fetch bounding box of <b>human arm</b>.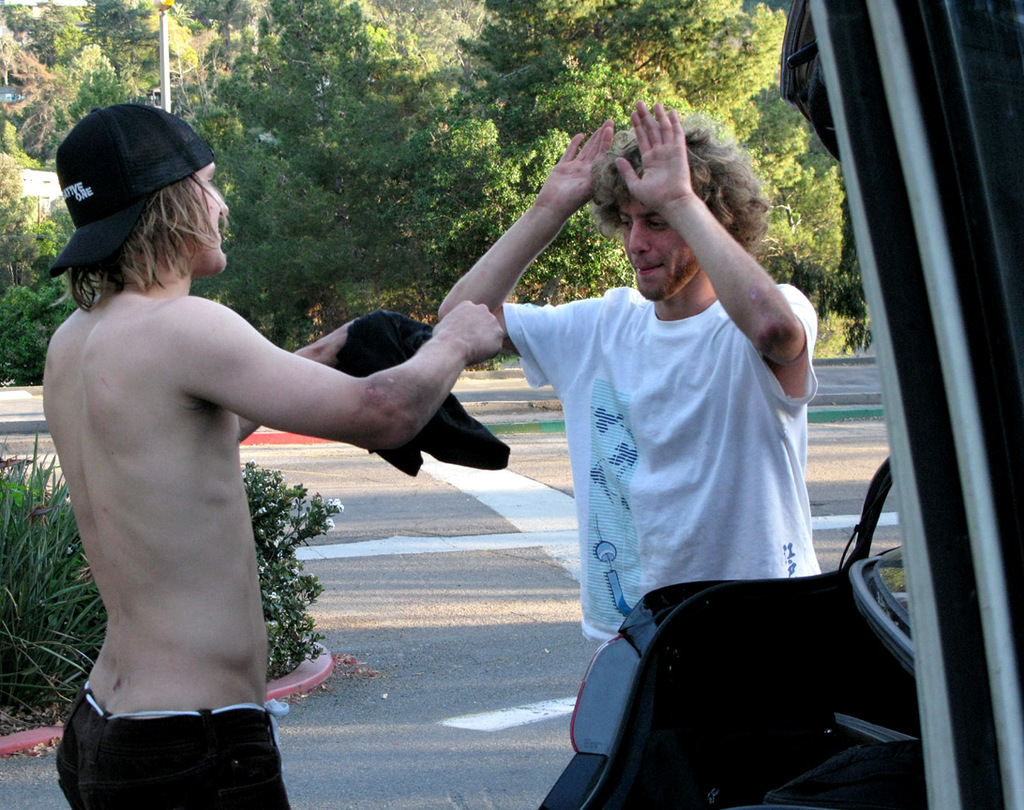
Bbox: bbox=[431, 118, 610, 383].
